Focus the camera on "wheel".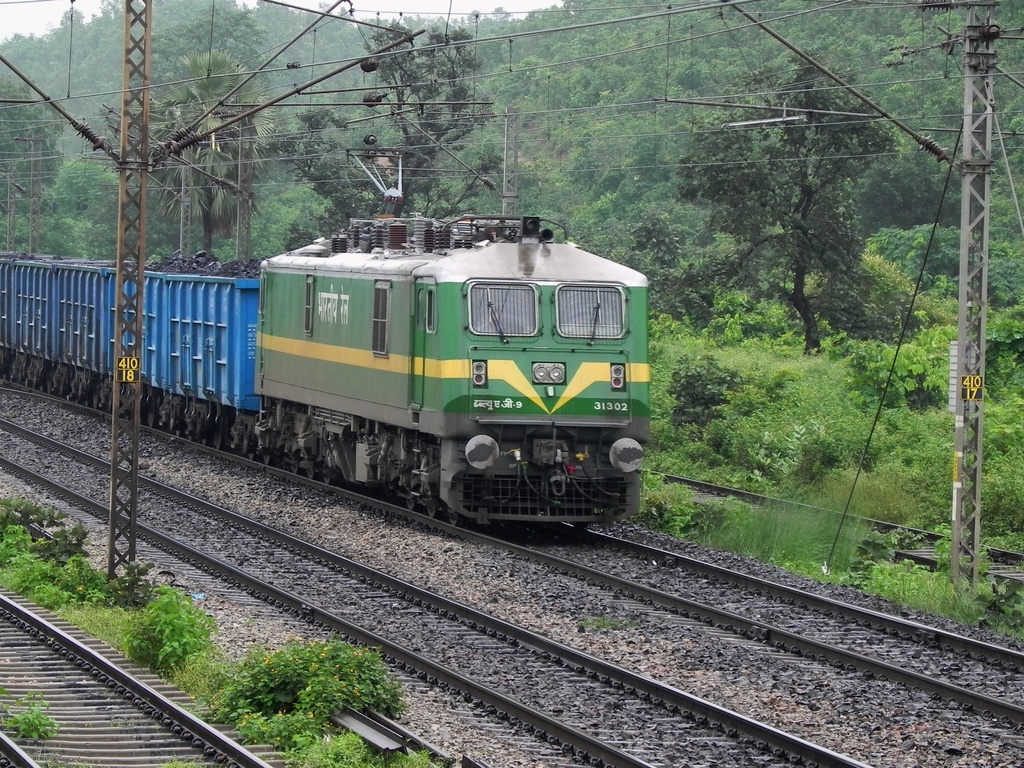
Focus region: locate(250, 450, 257, 463).
